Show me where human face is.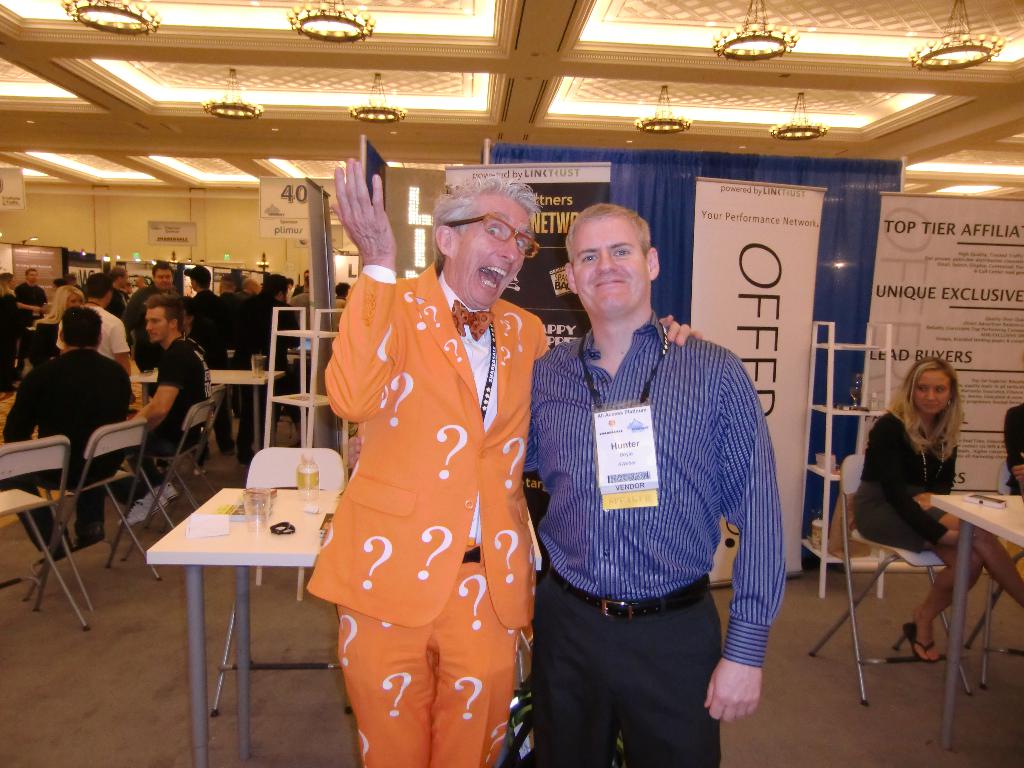
human face is at [x1=572, y1=213, x2=651, y2=318].
